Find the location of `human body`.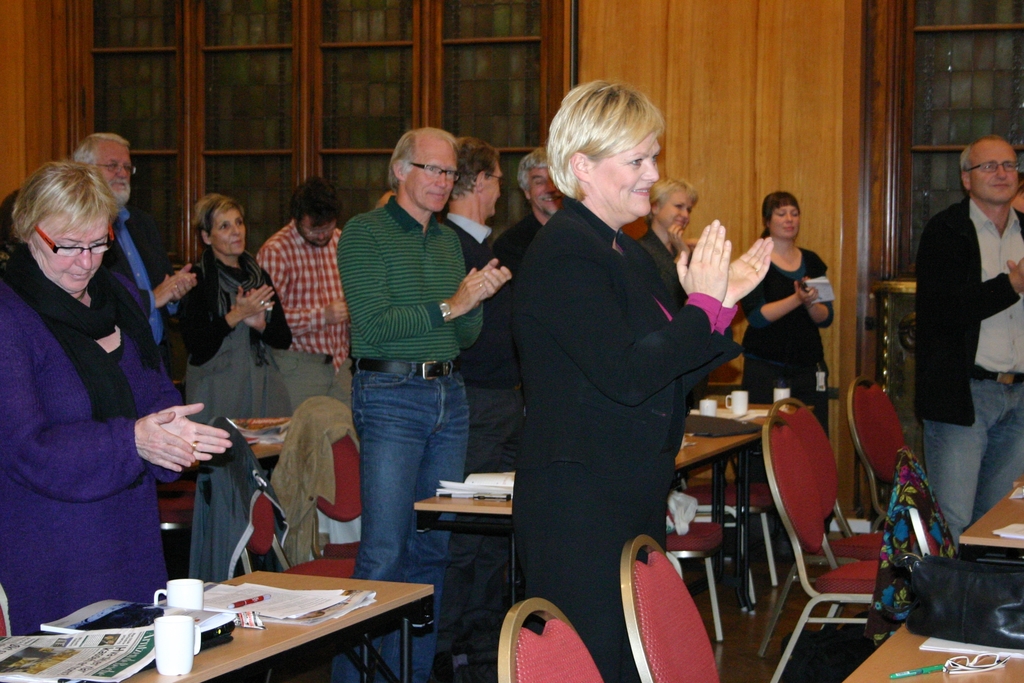
Location: (x1=483, y1=94, x2=735, y2=682).
